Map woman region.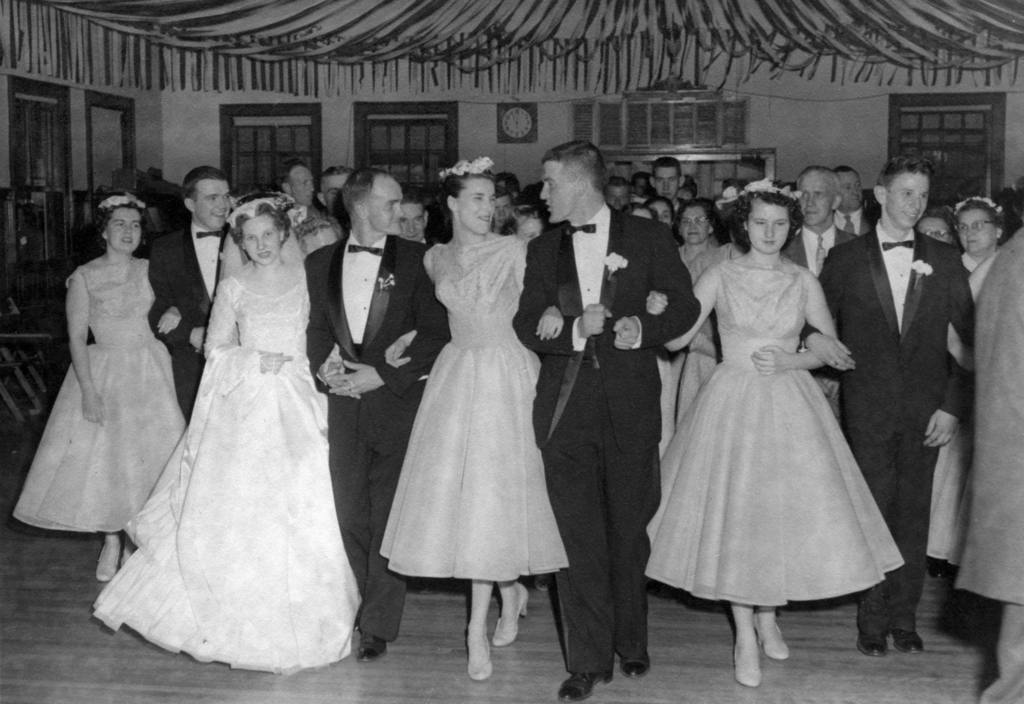
Mapped to <box>643,177,907,685</box>.
